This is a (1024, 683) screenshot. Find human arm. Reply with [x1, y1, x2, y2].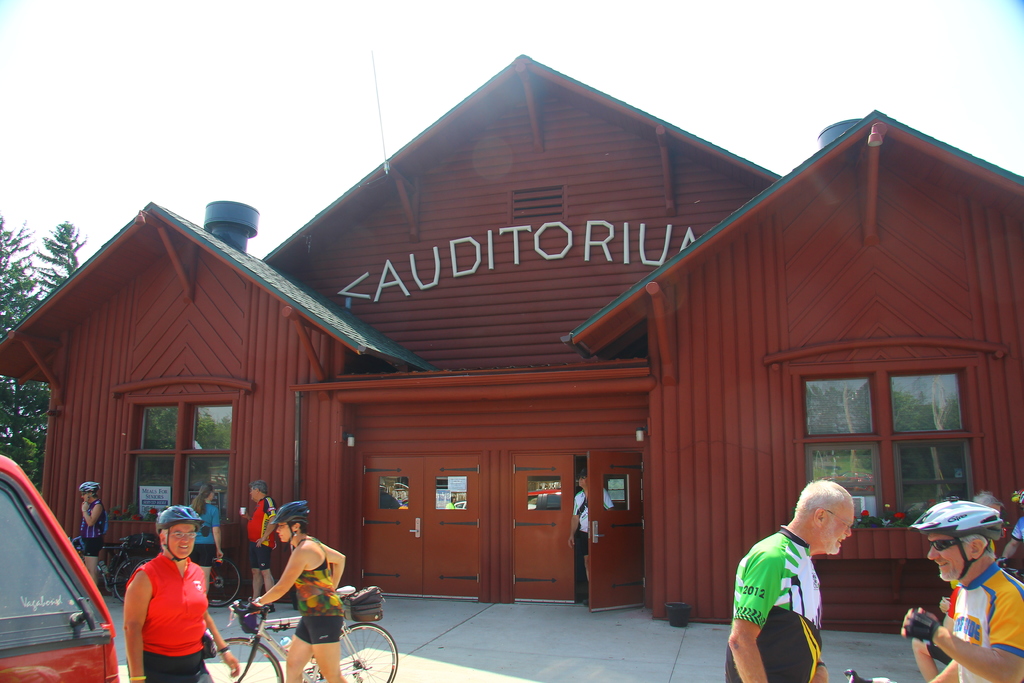
[212, 509, 220, 557].
